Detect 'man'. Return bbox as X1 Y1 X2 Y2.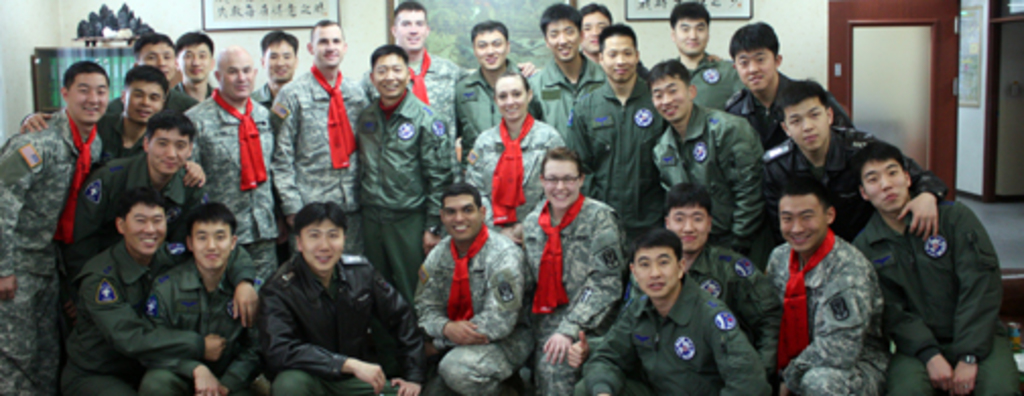
465 77 575 260.
